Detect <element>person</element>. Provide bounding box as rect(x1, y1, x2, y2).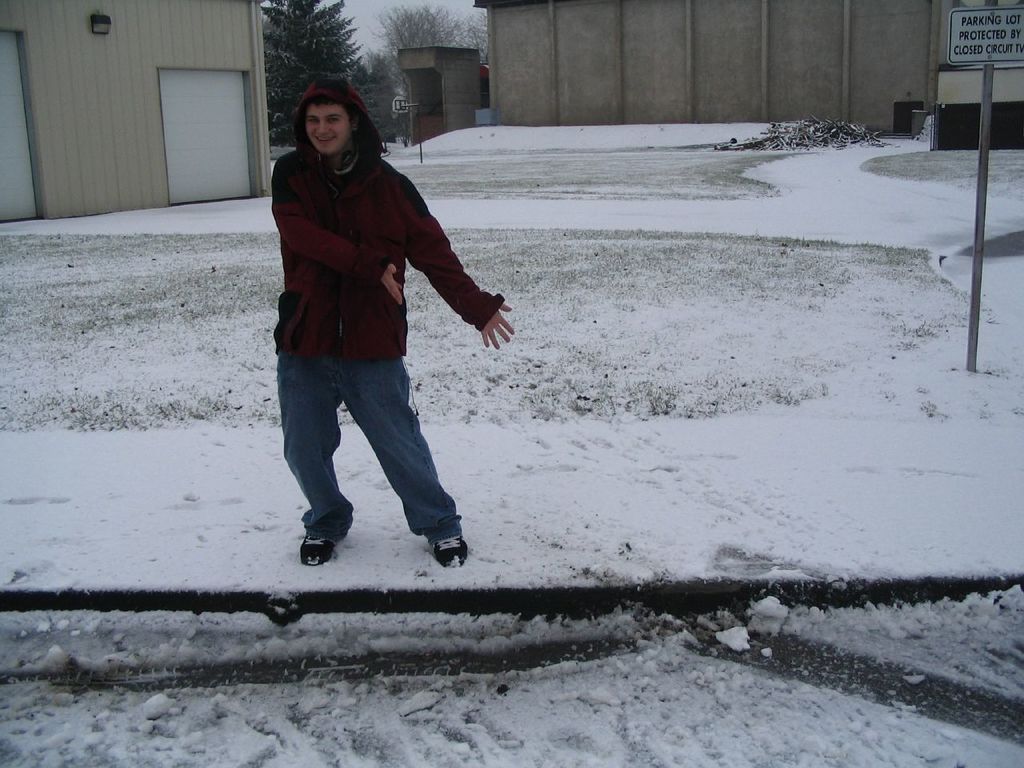
rect(237, 90, 486, 558).
